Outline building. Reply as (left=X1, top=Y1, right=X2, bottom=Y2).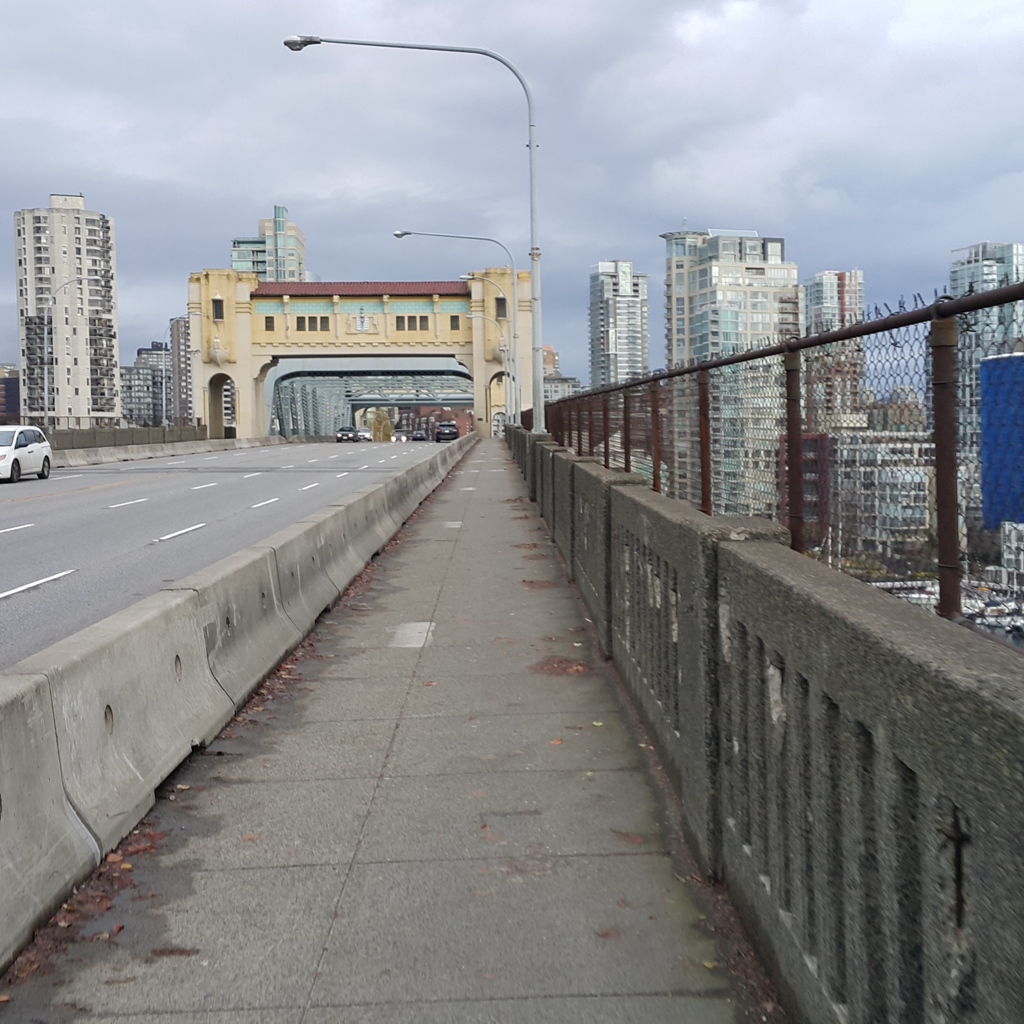
(left=820, top=426, right=941, bottom=542).
